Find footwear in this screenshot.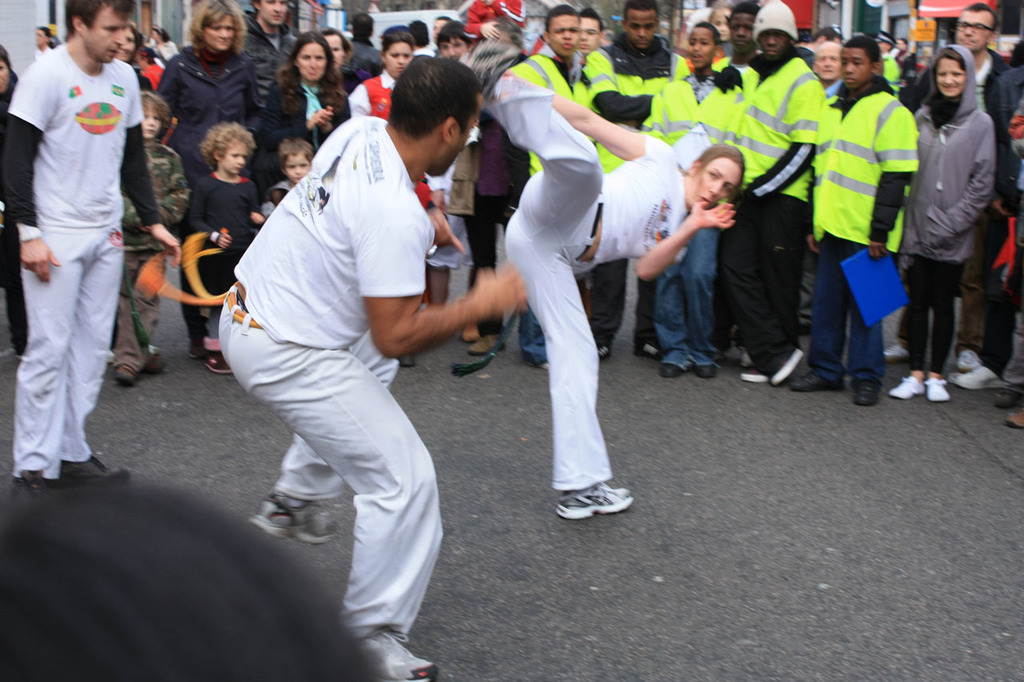
The bounding box for footwear is region(767, 348, 804, 383).
